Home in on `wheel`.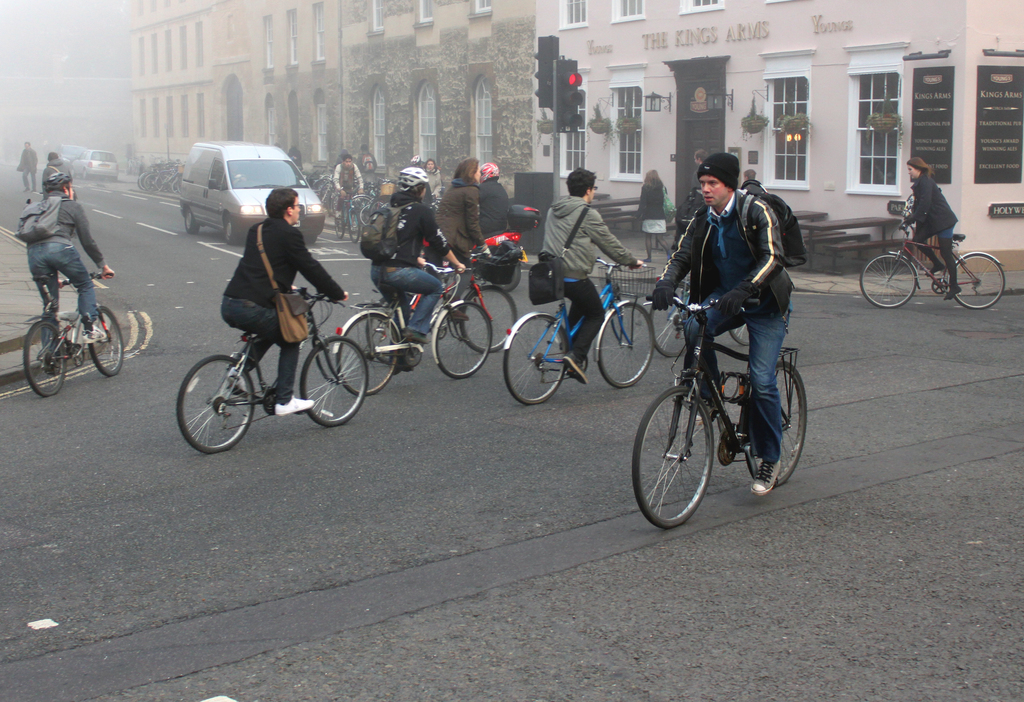
Homed in at [x1=502, y1=261, x2=526, y2=294].
